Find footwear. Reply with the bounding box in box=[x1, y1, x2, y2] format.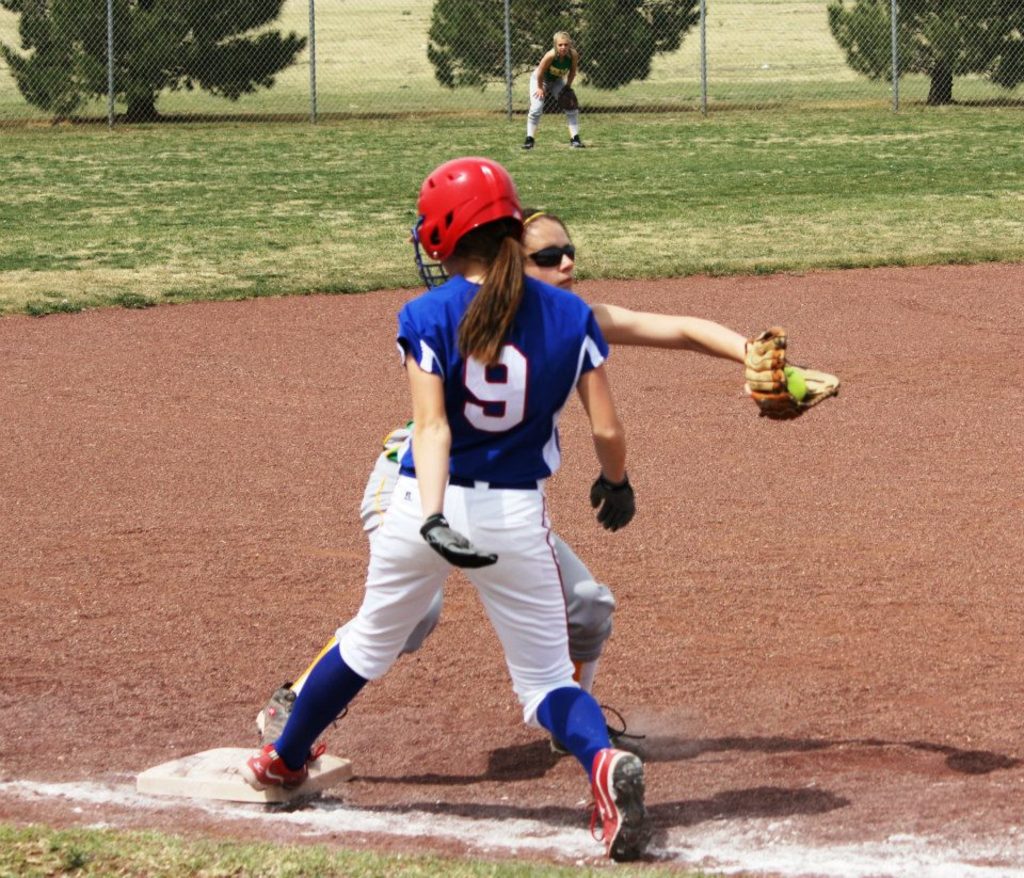
box=[254, 677, 298, 751].
